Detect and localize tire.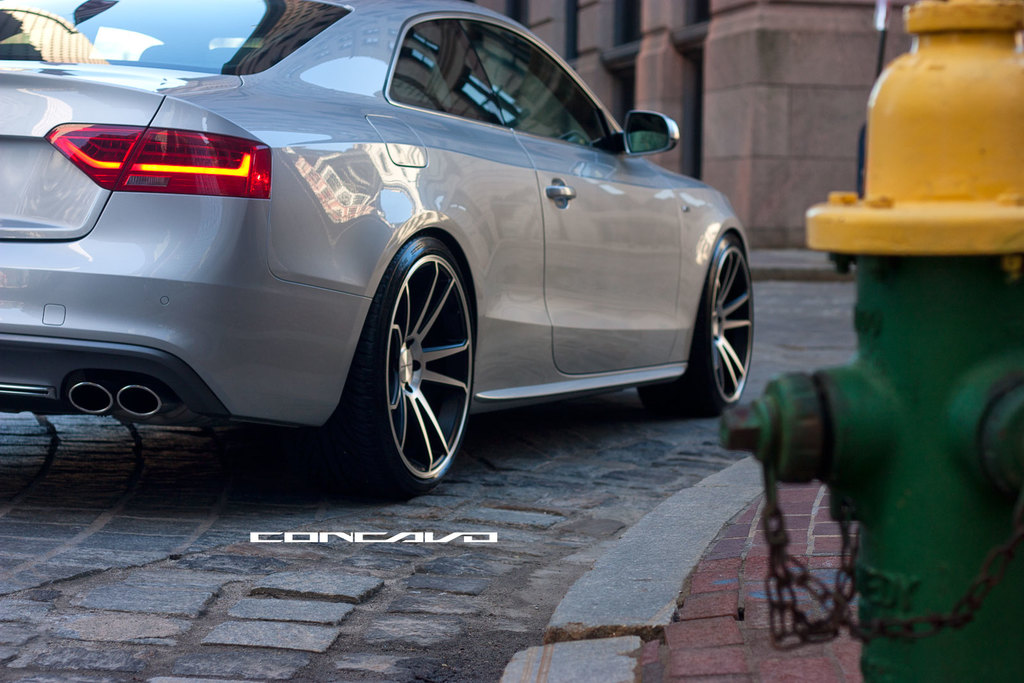
Localized at [x1=334, y1=235, x2=472, y2=496].
